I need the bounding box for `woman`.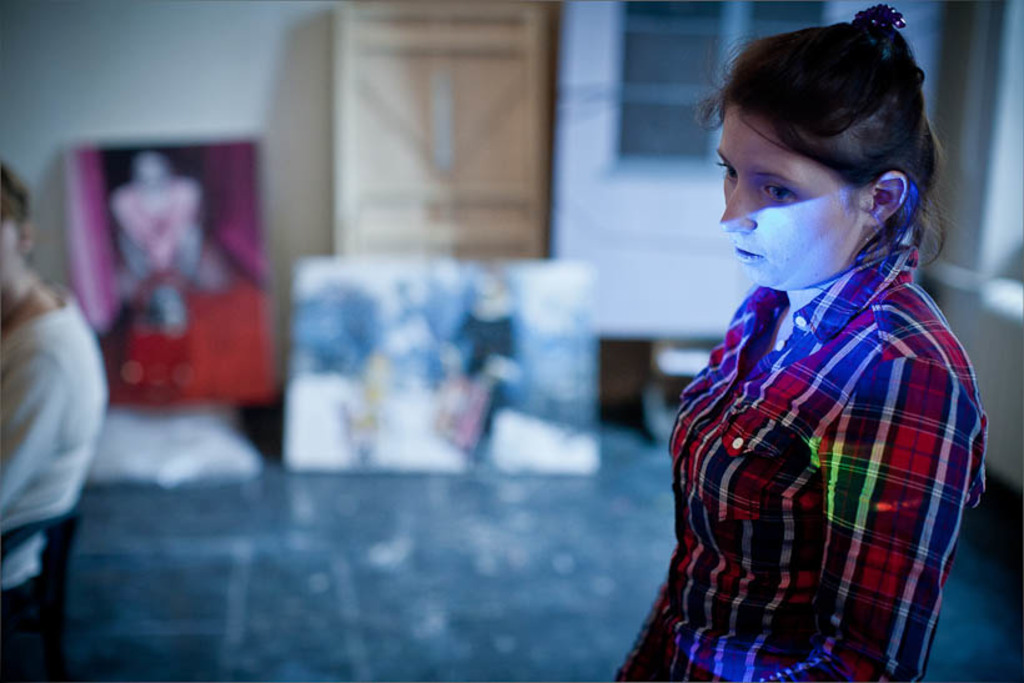
Here it is: 0 156 112 607.
